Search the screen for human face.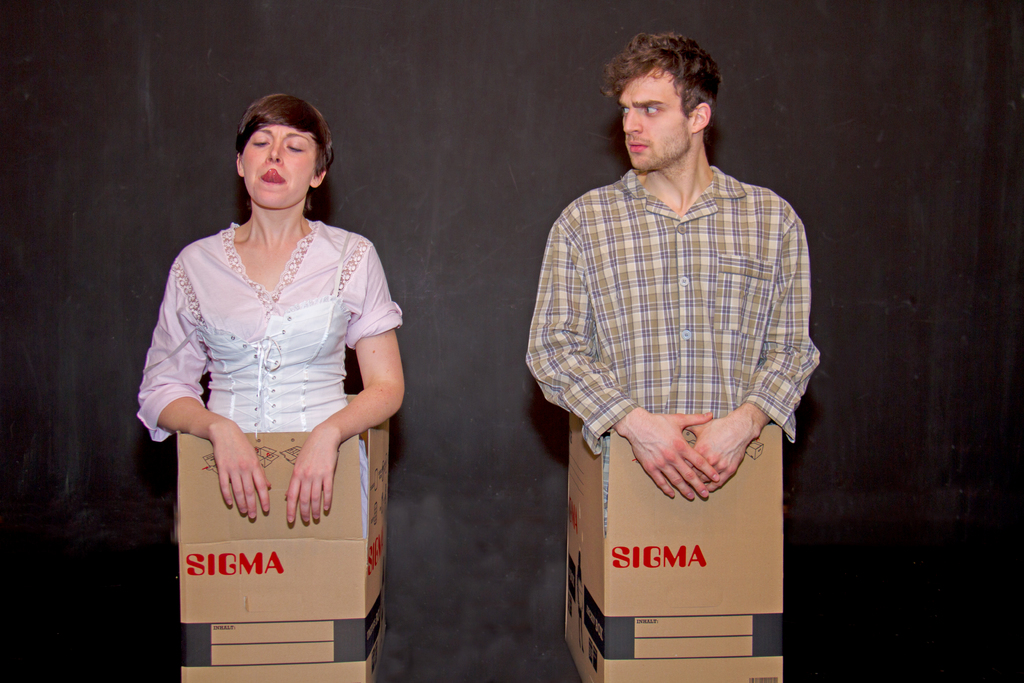
Found at bbox=(241, 123, 315, 212).
